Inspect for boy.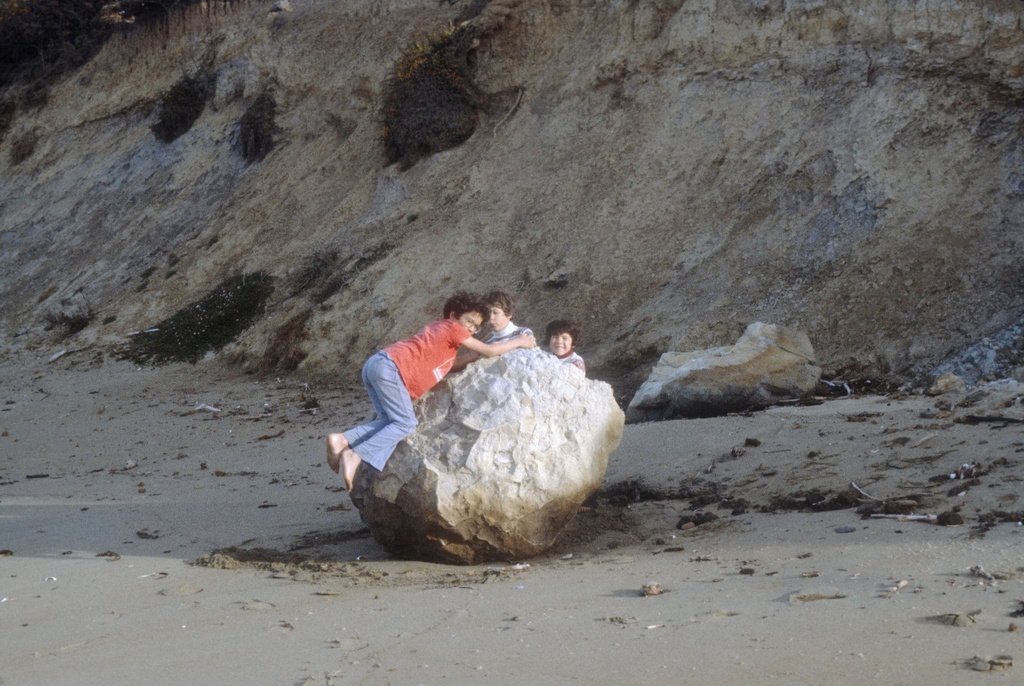
Inspection: (x1=548, y1=321, x2=590, y2=378).
